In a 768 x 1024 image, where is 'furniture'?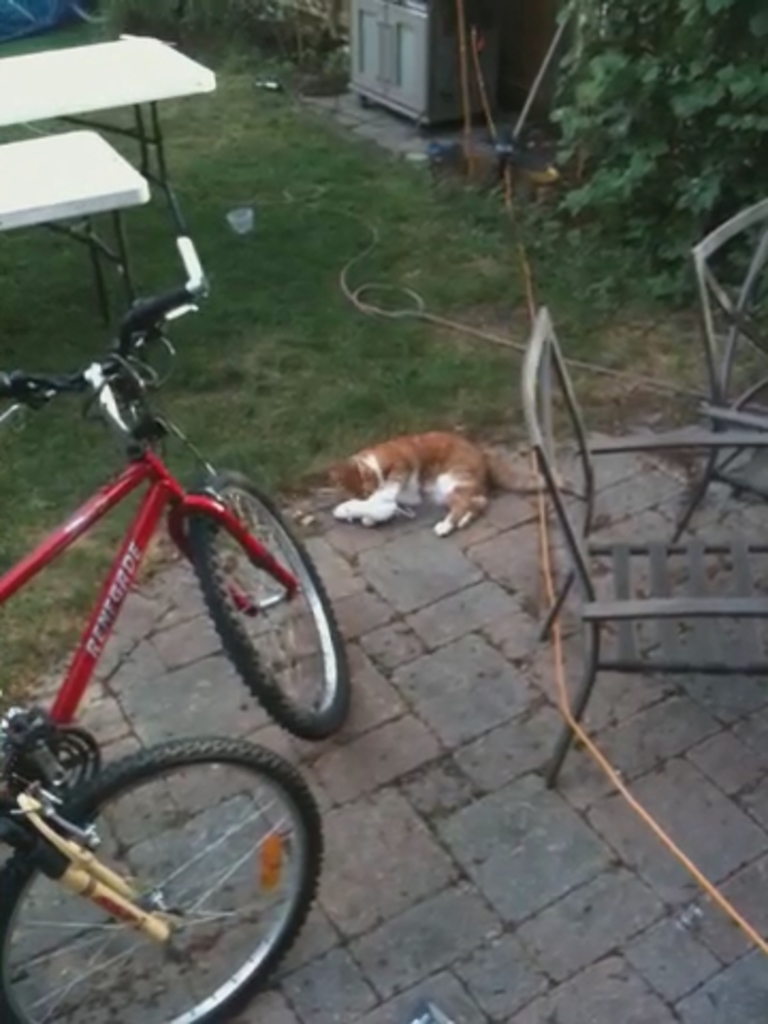
[left=0, top=34, right=218, bottom=228].
